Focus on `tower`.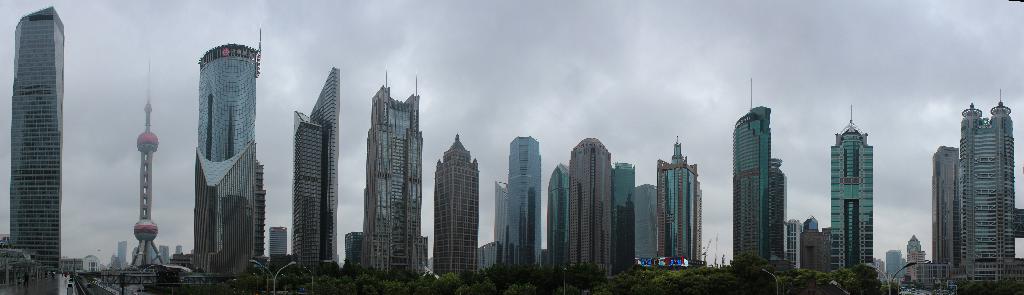
Focused at bbox(829, 104, 877, 284).
